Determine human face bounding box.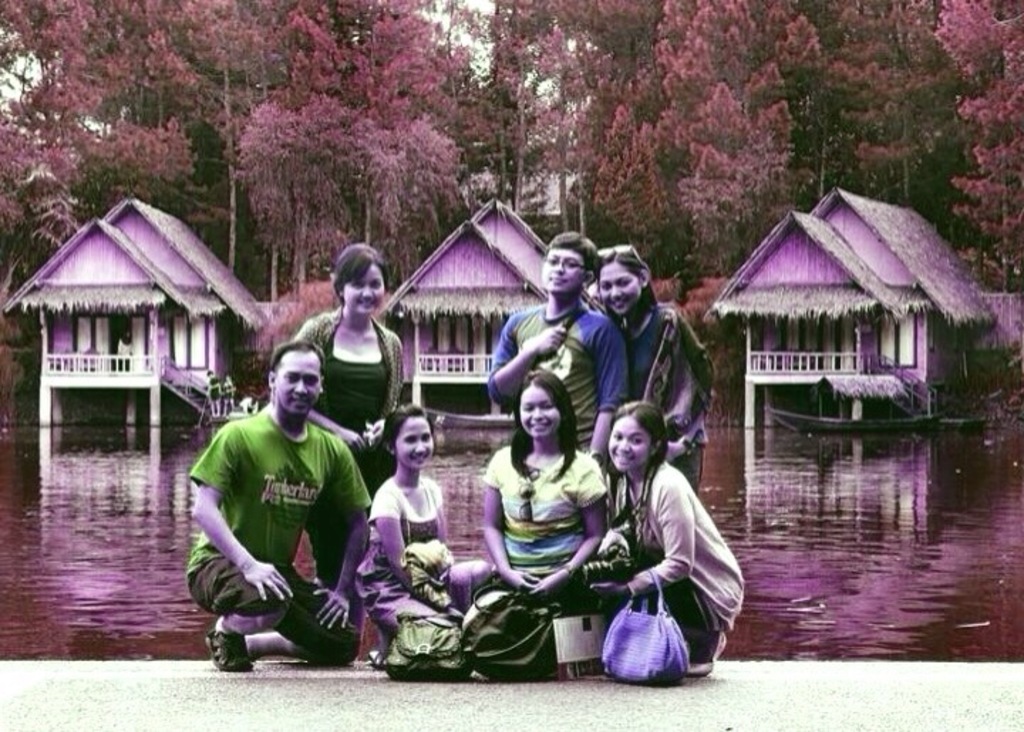
Determined: bbox=(516, 382, 560, 439).
